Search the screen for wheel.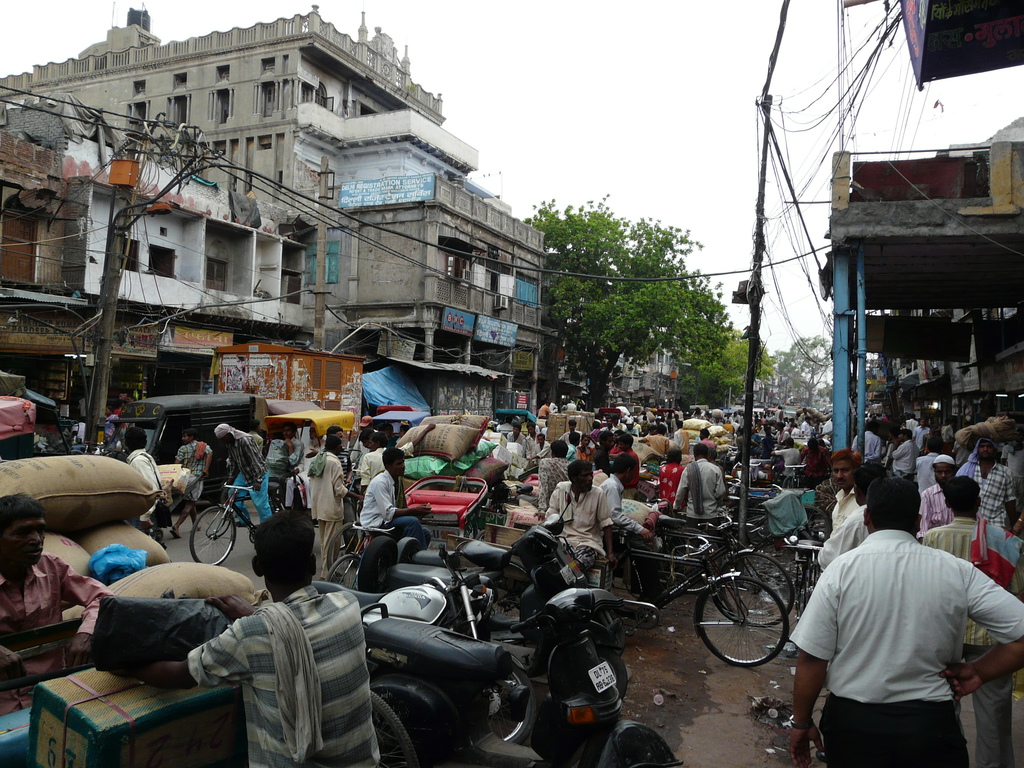
Found at (717,550,789,621).
